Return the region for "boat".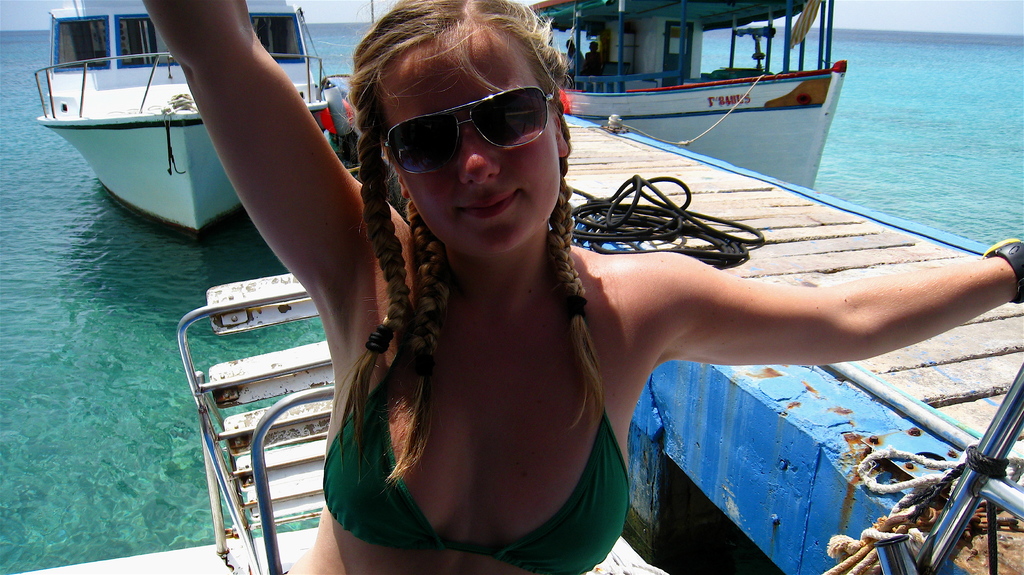
l=527, t=0, r=845, b=191.
